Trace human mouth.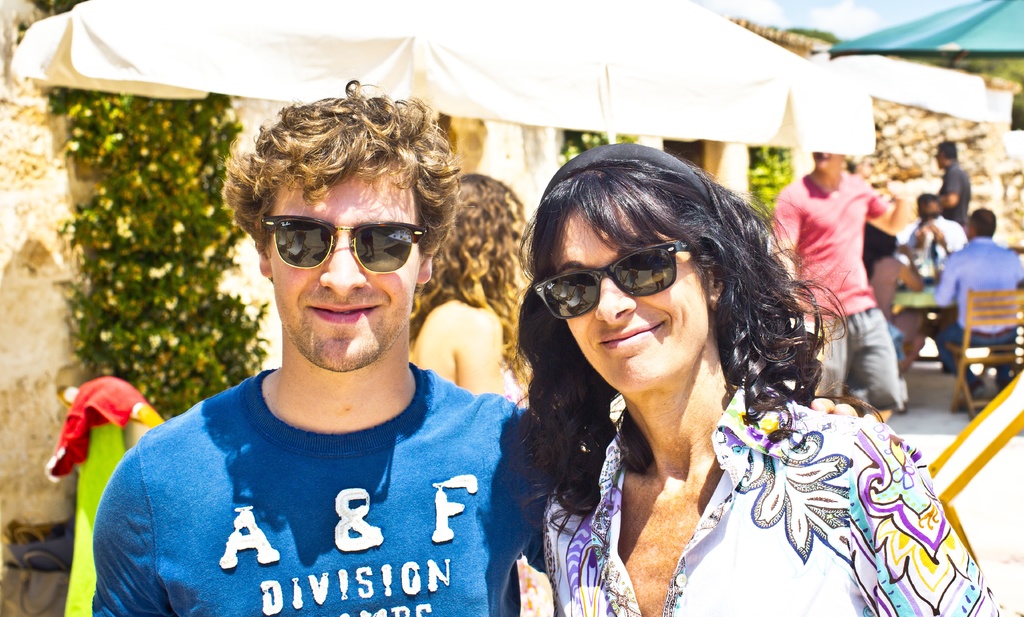
Traced to select_region(307, 303, 381, 324).
